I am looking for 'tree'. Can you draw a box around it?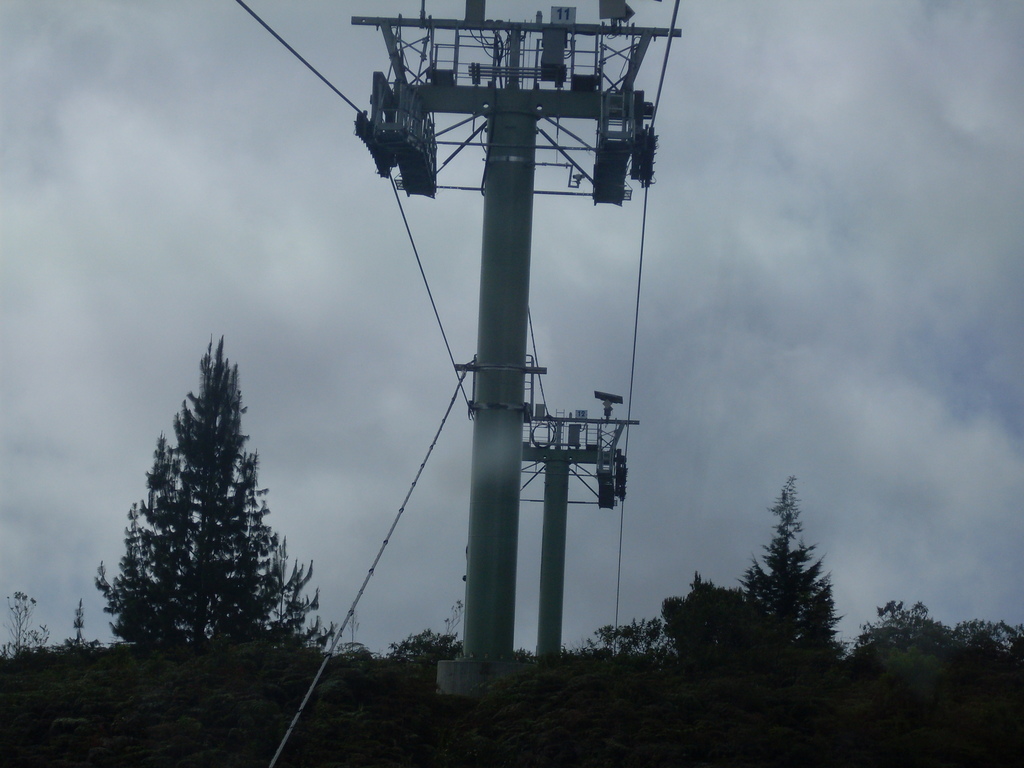
Sure, the bounding box is (left=662, top=575, right=753, bottom=665).
